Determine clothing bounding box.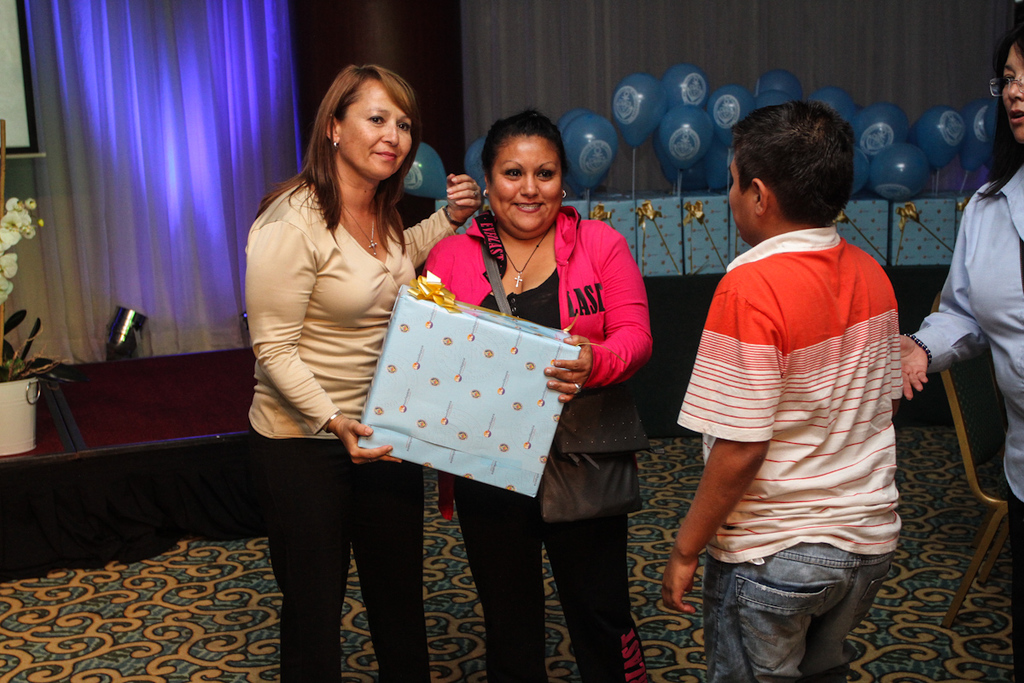
Determined: box=[220, 127, 422, 613].
